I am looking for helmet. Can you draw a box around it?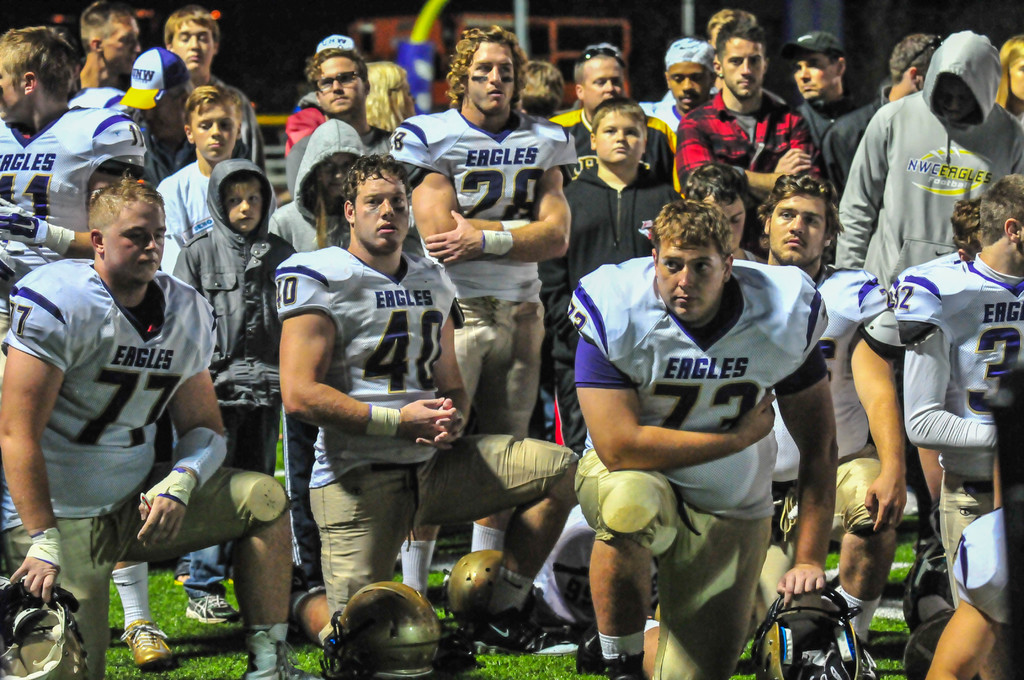
Sure, the bounding box is bbox=[751, 587, 884, 679].
